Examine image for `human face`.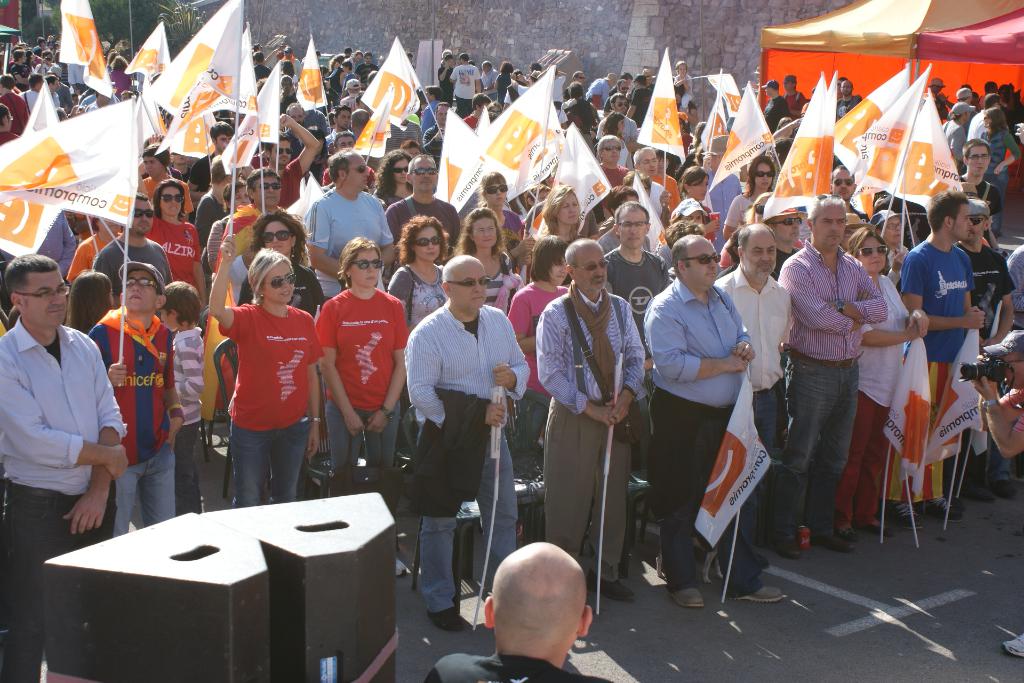
Examination result: 473:213:504:247.
